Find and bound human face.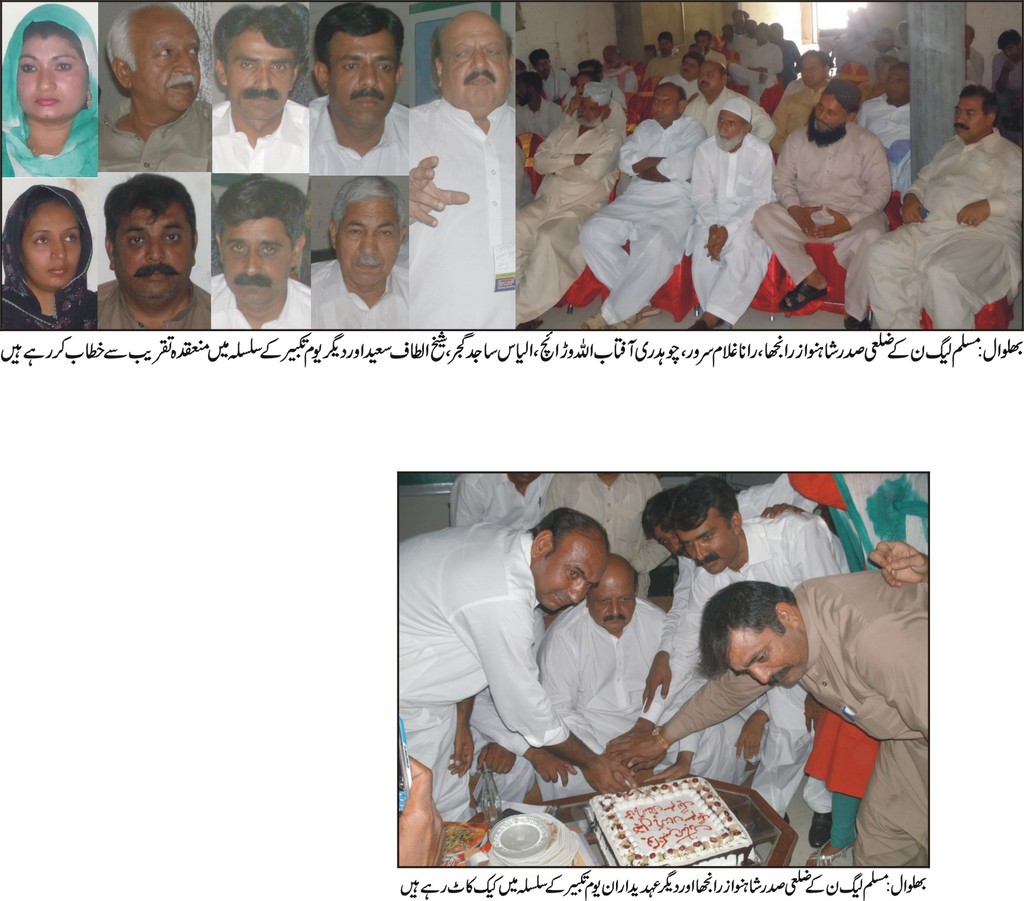
Bound: <box>335,195,403,289</box>.
